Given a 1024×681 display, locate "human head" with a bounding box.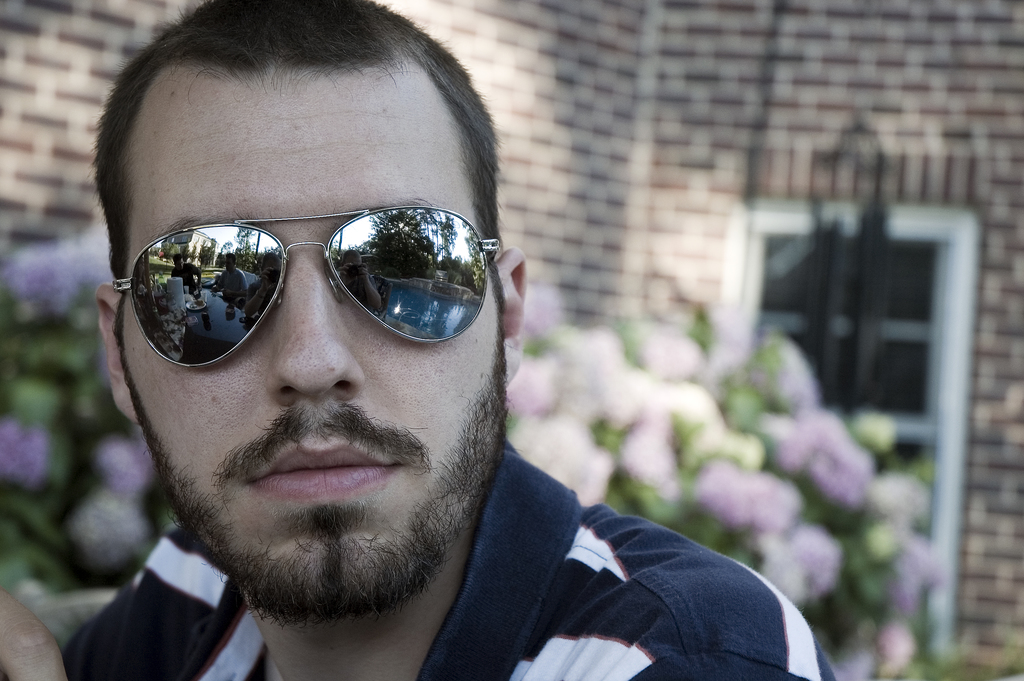
Located: 94/0/522/620.
